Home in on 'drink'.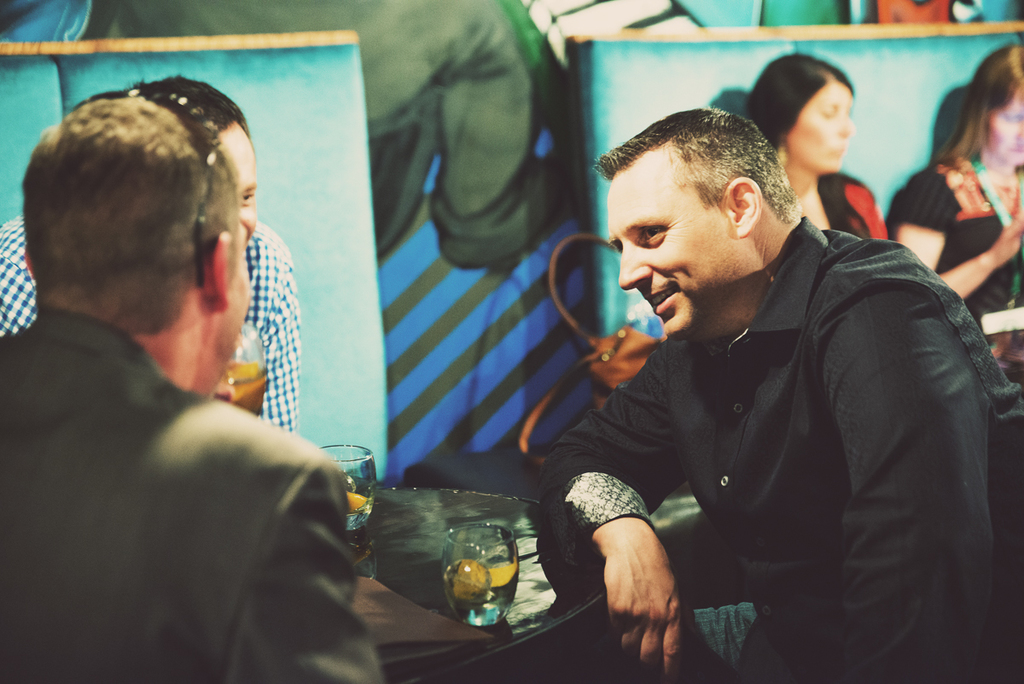
Homed in at l=439, t=563, r=518, b=625.
